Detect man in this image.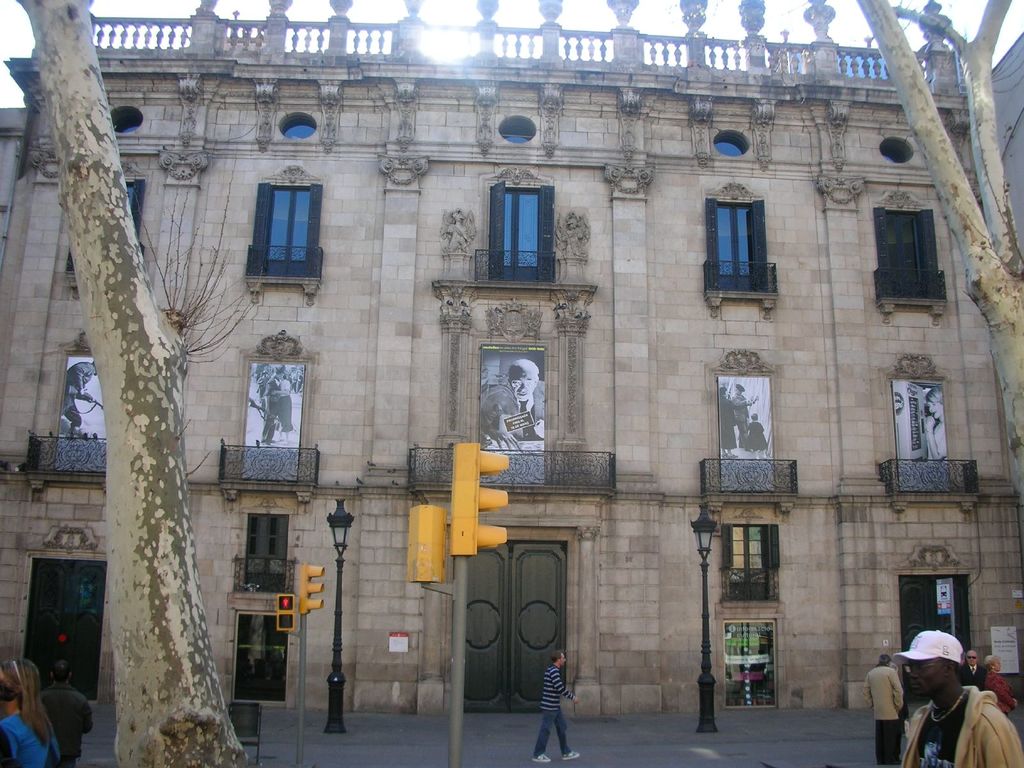
Detection: pyautogui.locateOnScreen(530, 646, 578, 764).
